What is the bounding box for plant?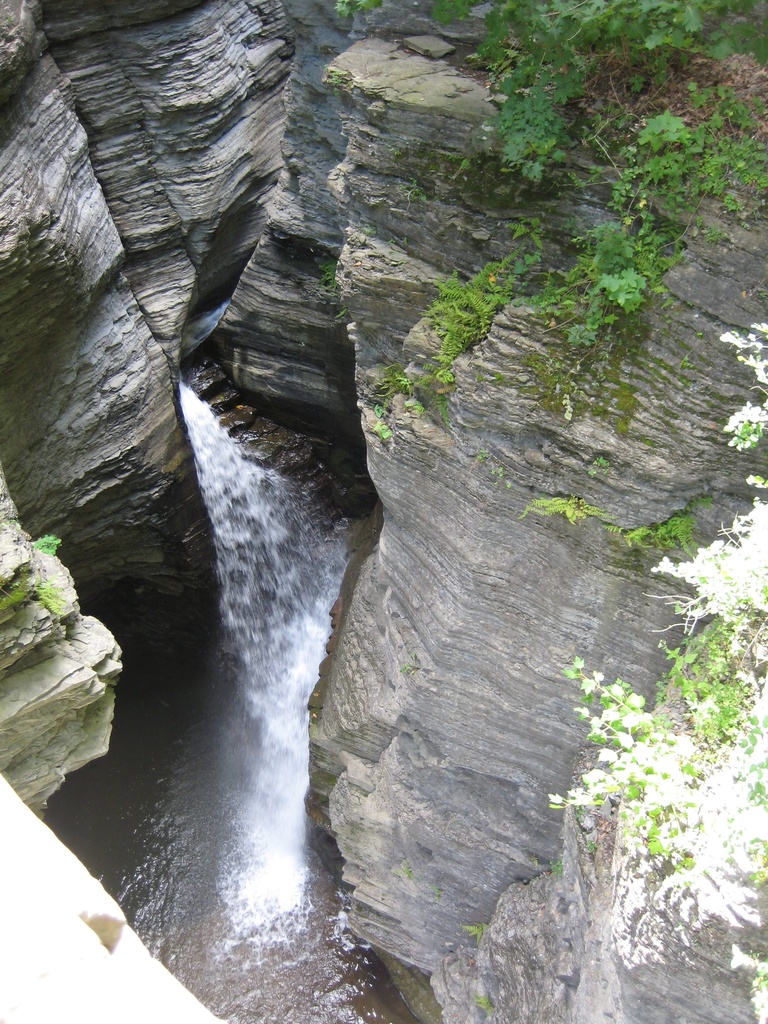
select_region(326, 63, 329, 86).
